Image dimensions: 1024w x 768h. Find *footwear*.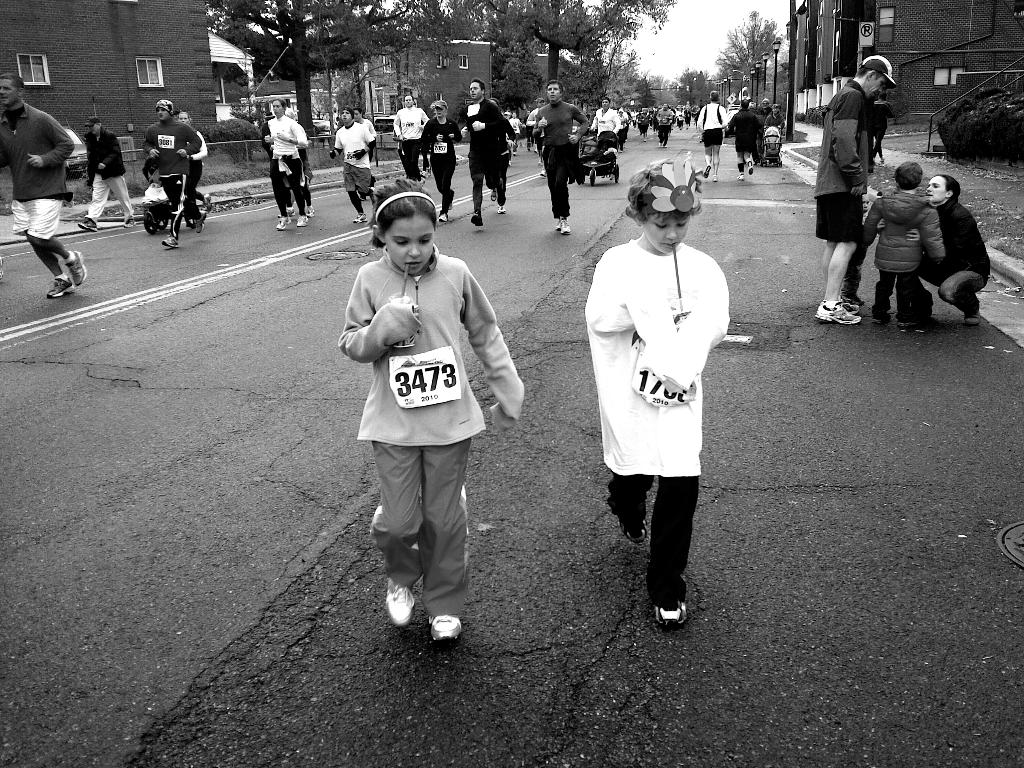
region(490, 189, 496, 202).
